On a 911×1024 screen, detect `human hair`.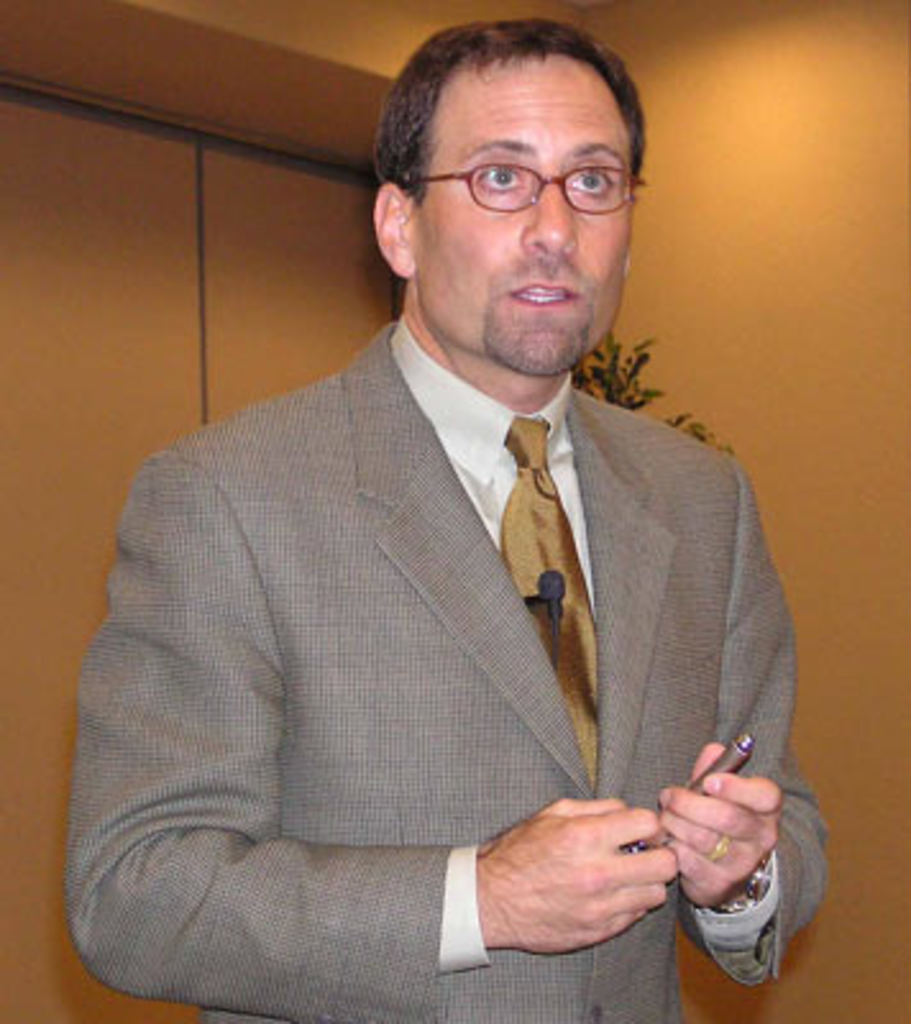
[left=384, top=5, right=670, bottom=243].
